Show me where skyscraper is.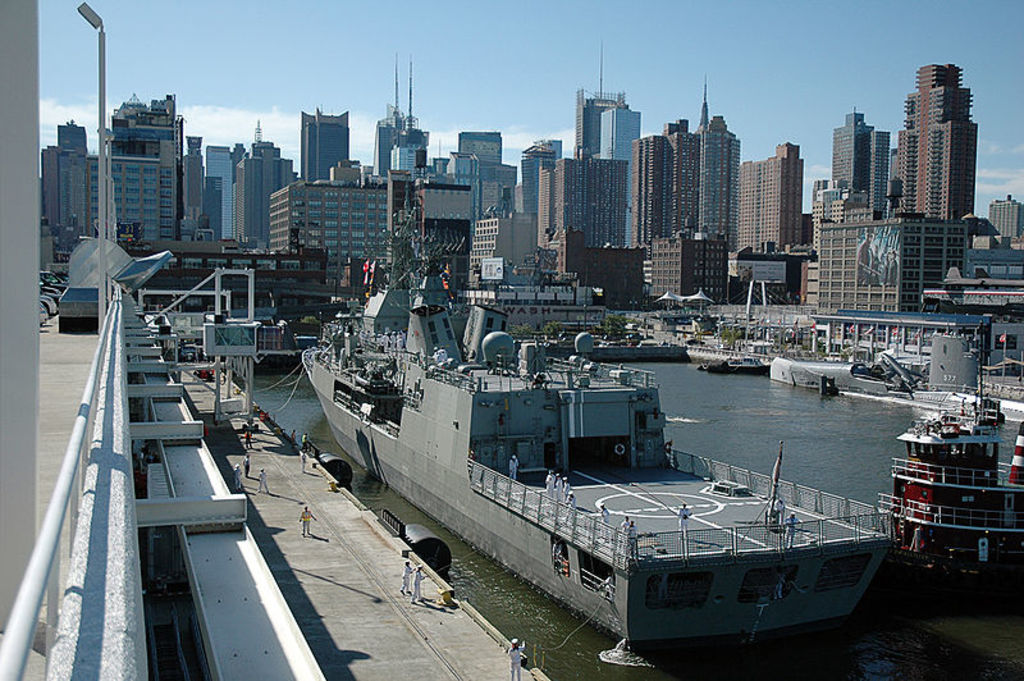
skyscraper is at (left=202, top=141, right=237, bottom=242).
